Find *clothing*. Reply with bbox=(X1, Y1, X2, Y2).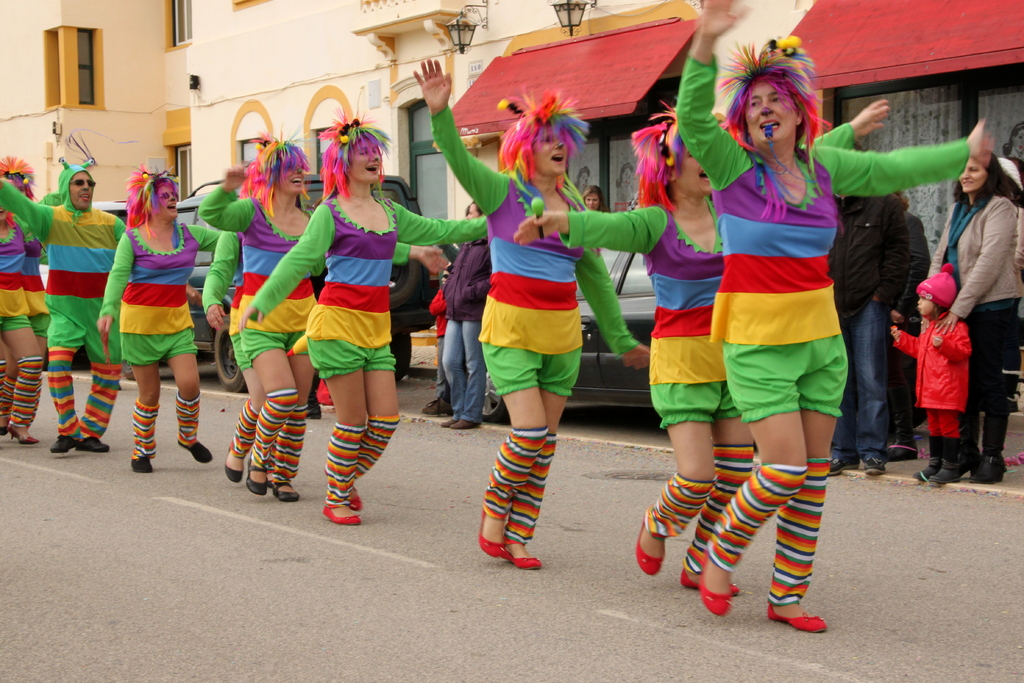
bbox=(674, 62, 990, 415).
